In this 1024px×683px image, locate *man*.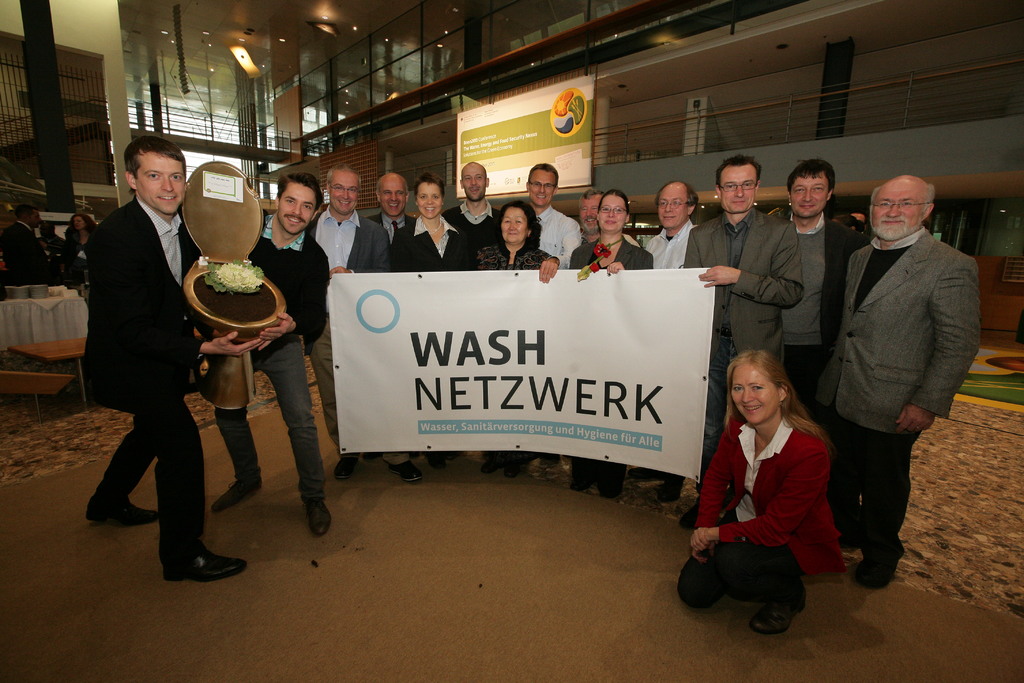
Bounding box: <box>813,169,979,587</box>.
